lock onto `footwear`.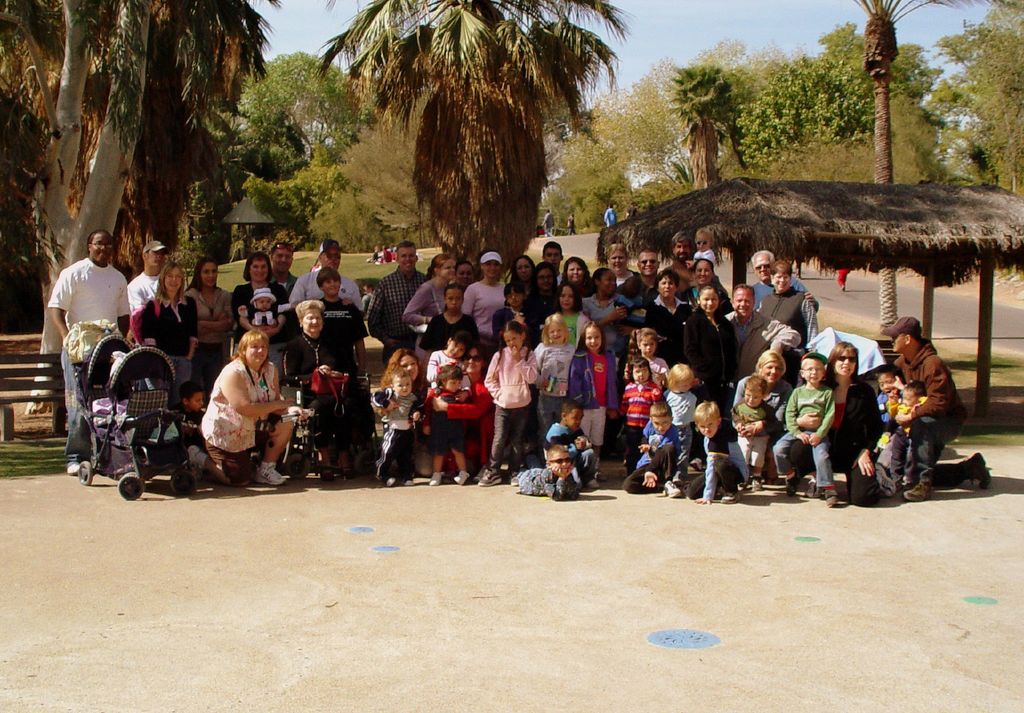
Locked: (x1=660, y1=481, x2=676, y2=501).
